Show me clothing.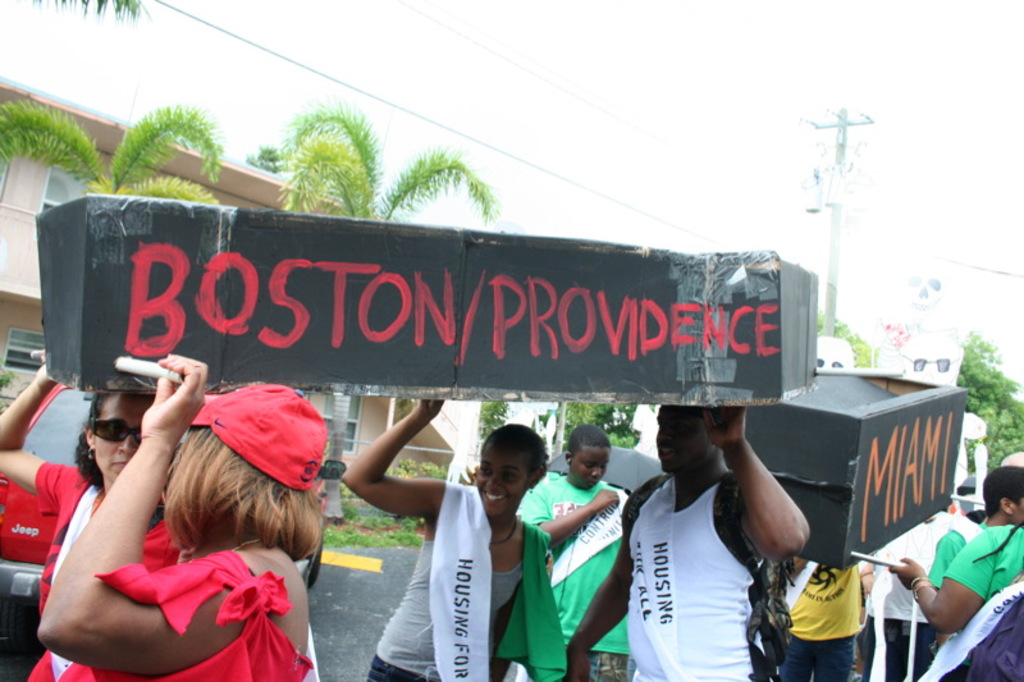
clothing is here: rect(512, 471, 634, 681).
